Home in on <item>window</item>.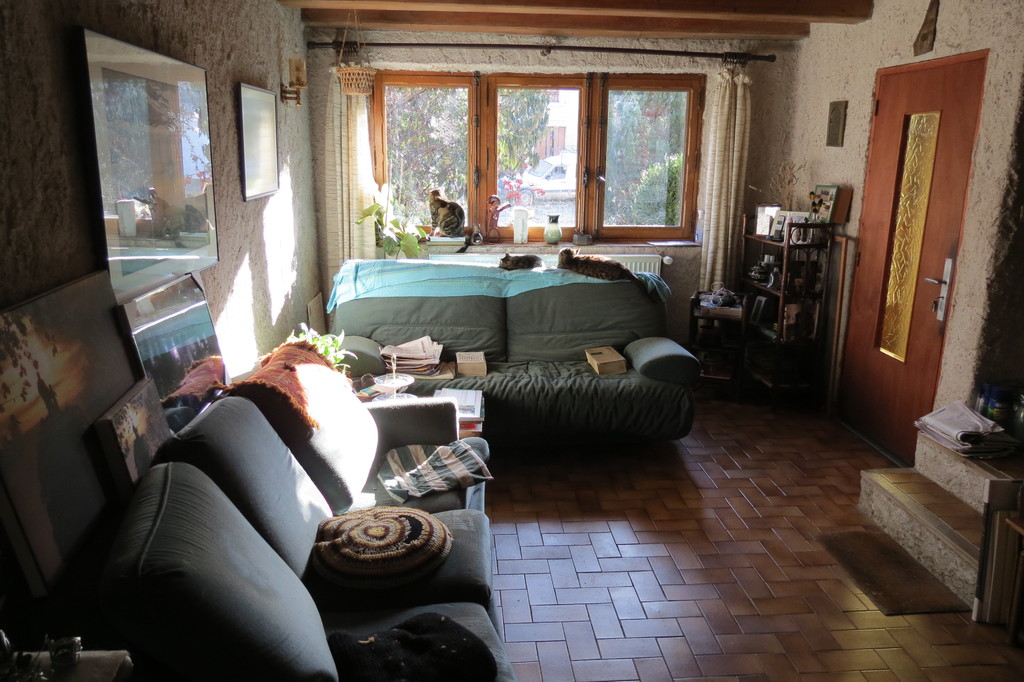
Homed in at [left=370, top=67, right=706, bottom=247].
